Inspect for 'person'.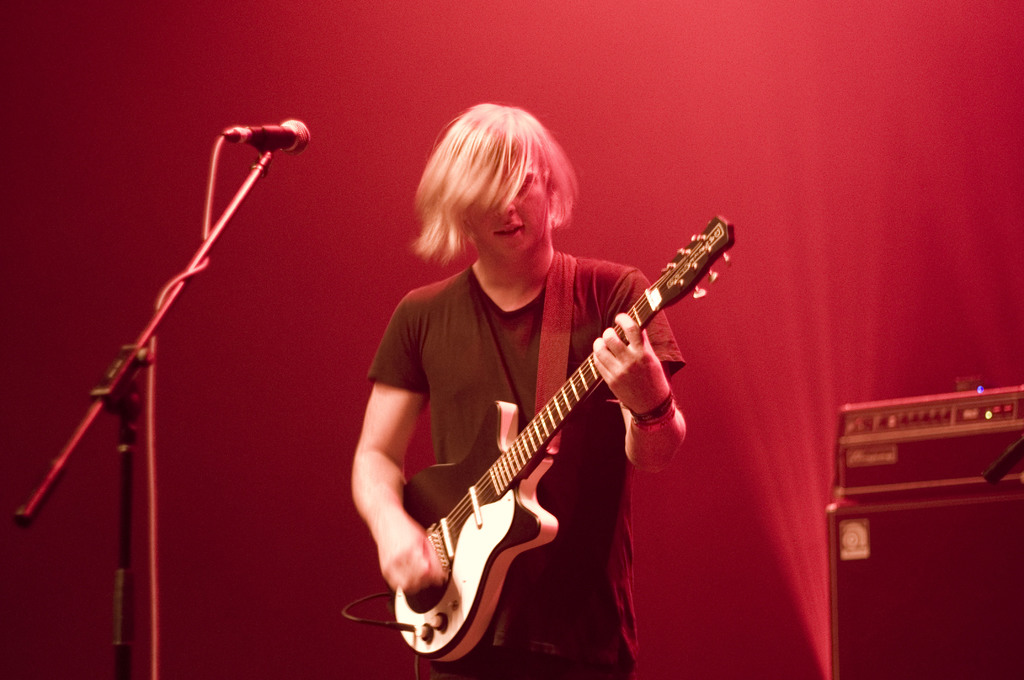
Inspection: bbox=[348, 101, 687, 679].
